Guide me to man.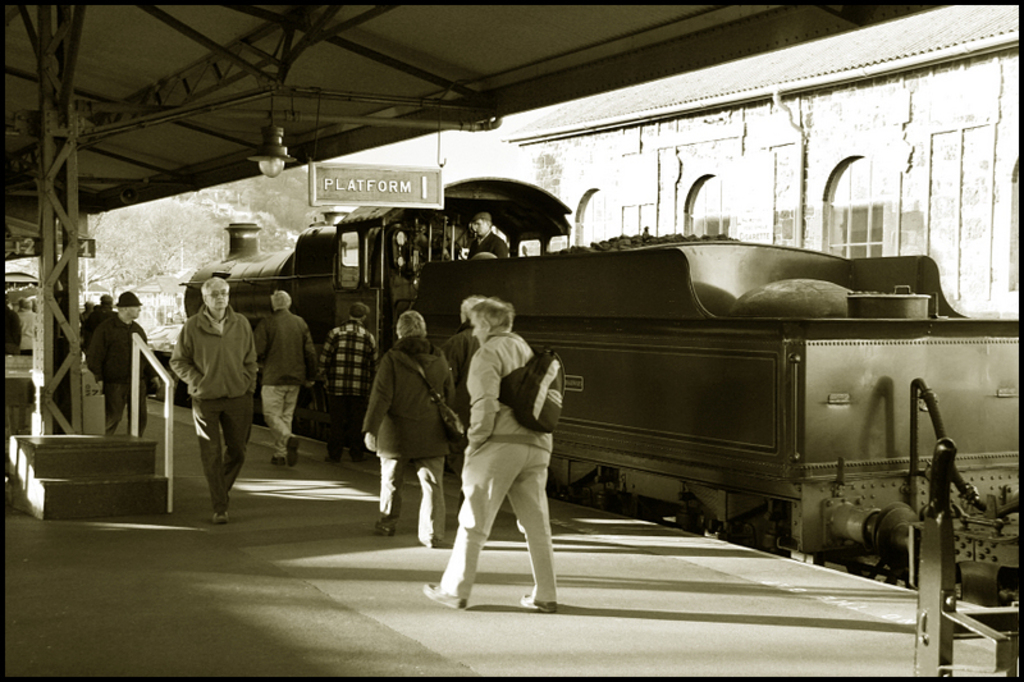
Guidance: {"x1": 468, "y1": 210, "x2": 513, "y2": 258}.
